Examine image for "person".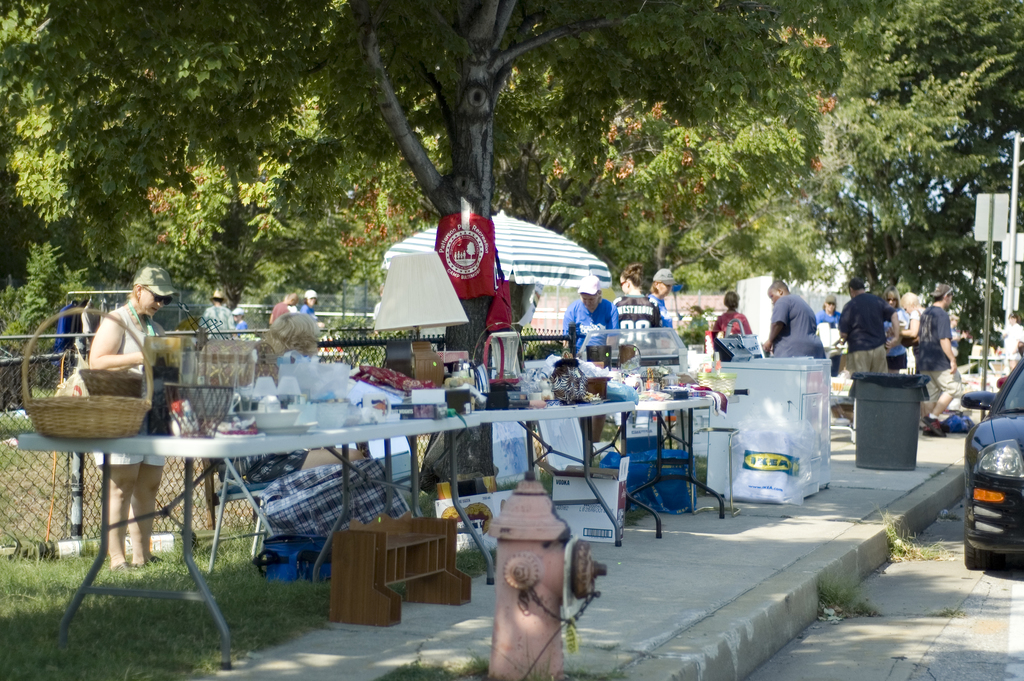
Examination result: 681, 302, 712, 345.
